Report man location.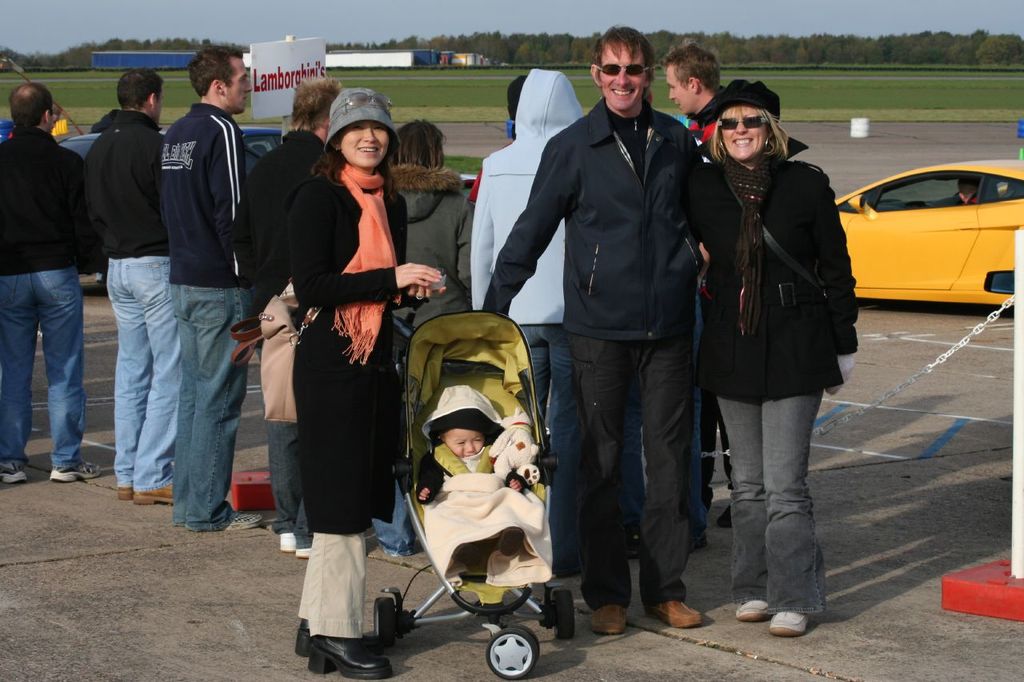
Report: (x1=663, y1=48, x2=734, y2=148).
